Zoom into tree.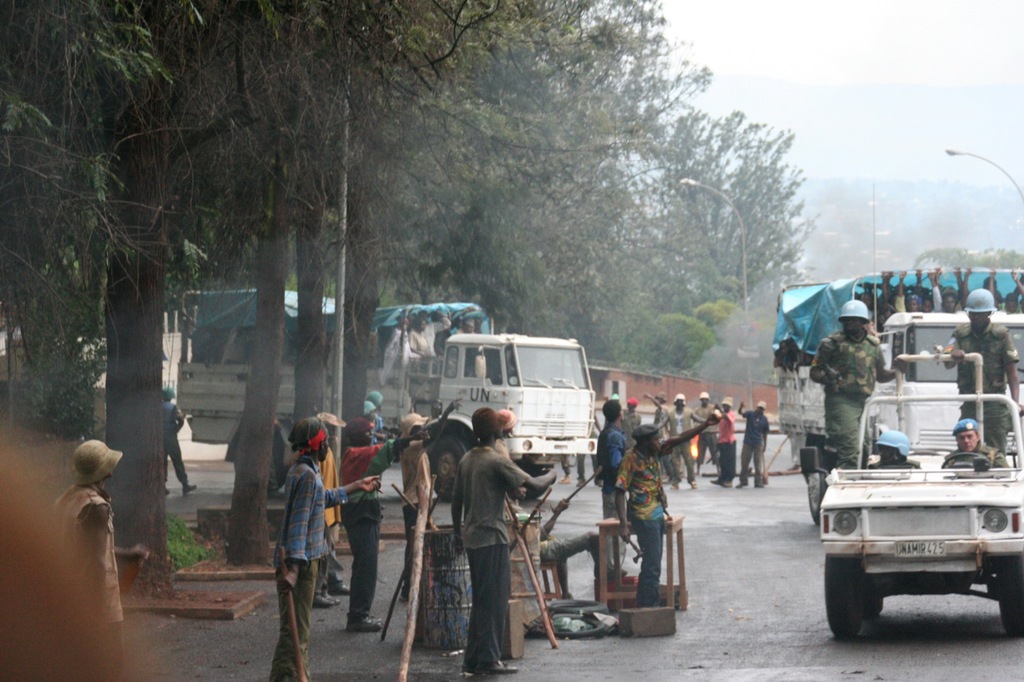
Zoom target: 577/0/826/377.
